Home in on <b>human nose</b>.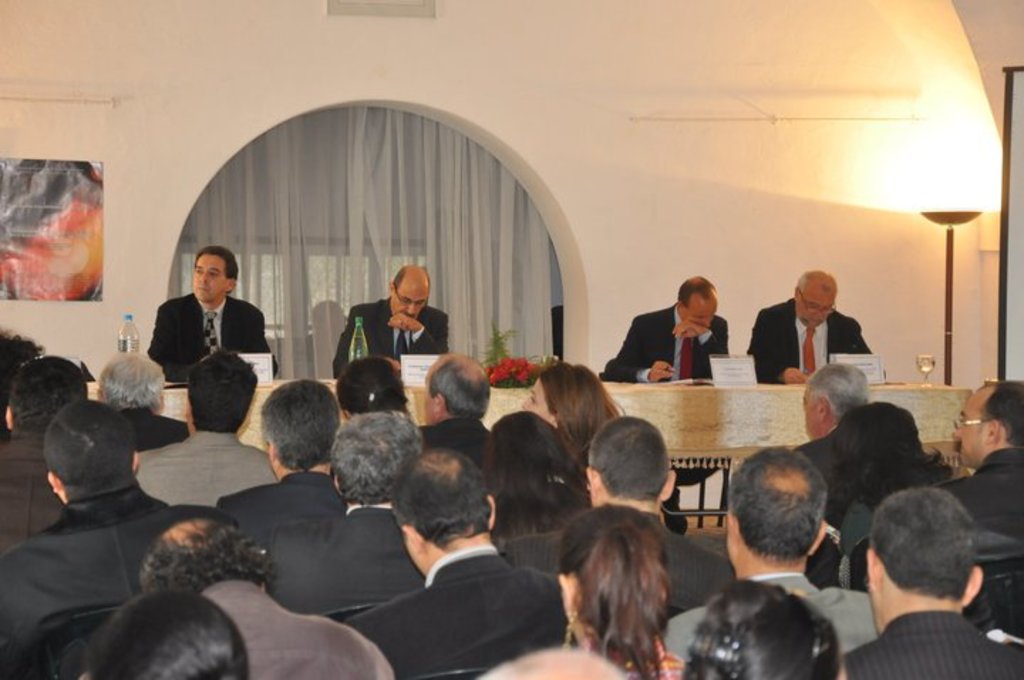
Homed in at select_region(201, 272, 209, 287).
